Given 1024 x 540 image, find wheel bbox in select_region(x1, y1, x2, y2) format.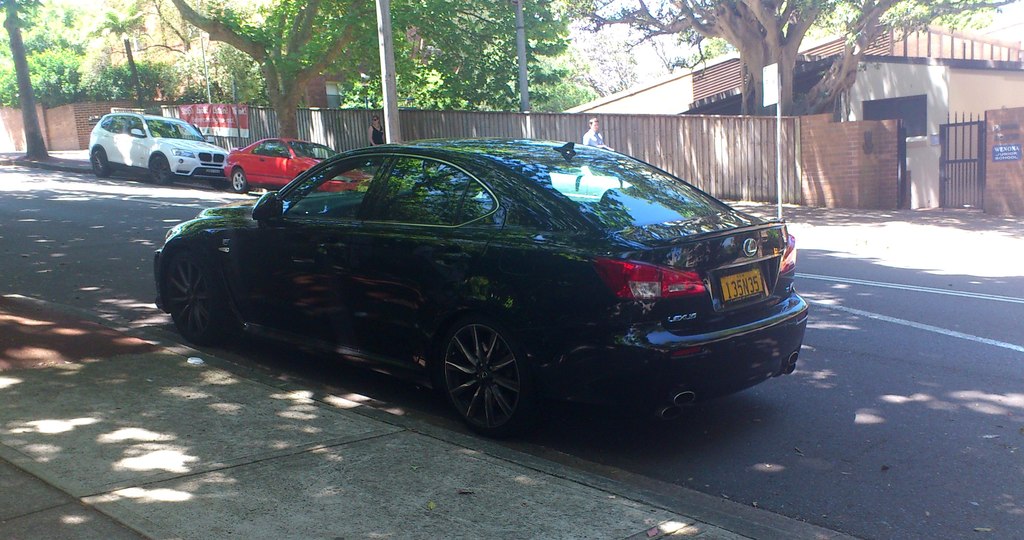
select_region(212, 181, 230, 190).
